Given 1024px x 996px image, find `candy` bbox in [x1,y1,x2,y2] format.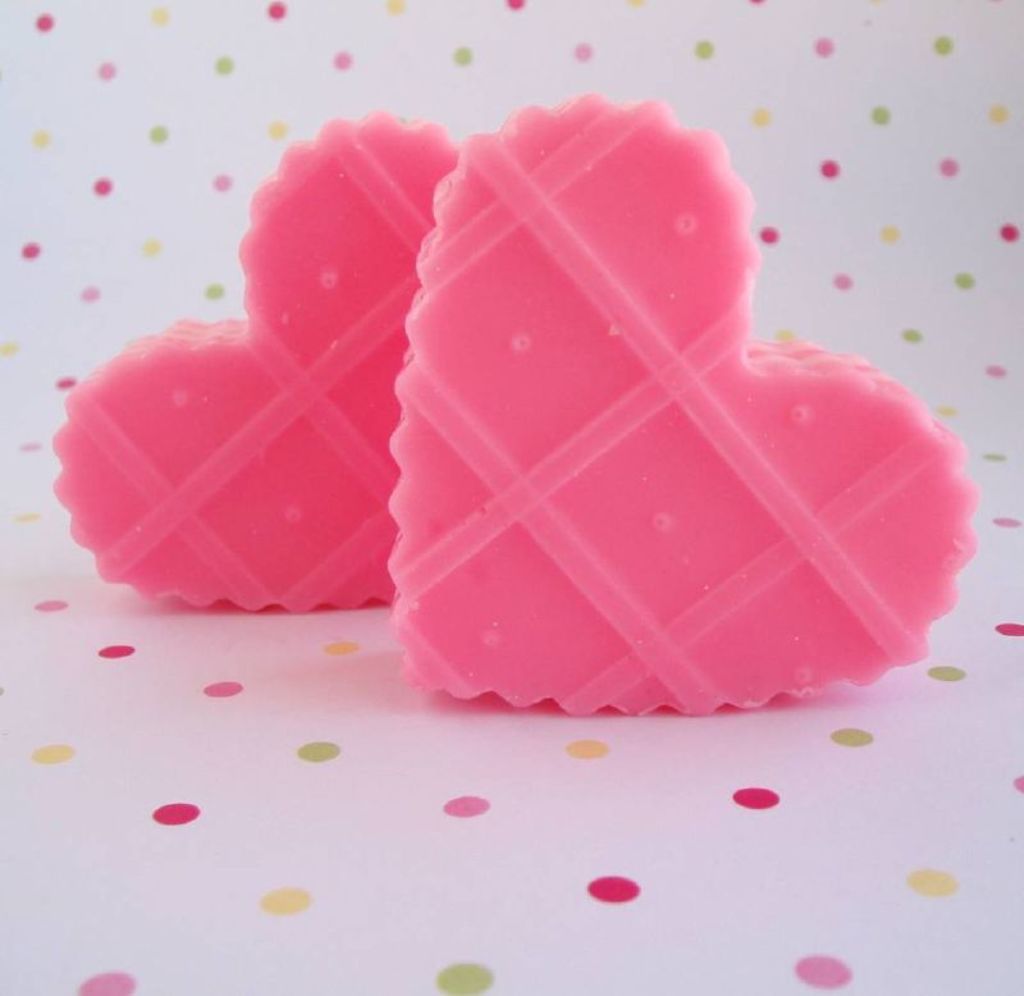
[46,110,457,612].
